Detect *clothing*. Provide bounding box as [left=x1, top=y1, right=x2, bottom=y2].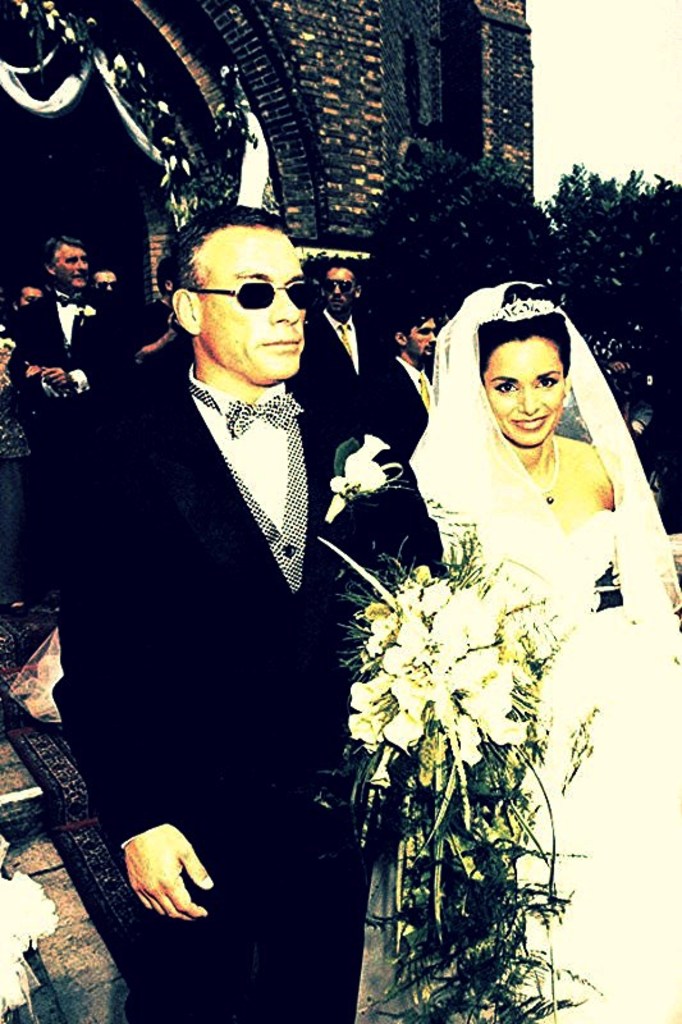
[left=136, top=297, right=169, bottom=365].
